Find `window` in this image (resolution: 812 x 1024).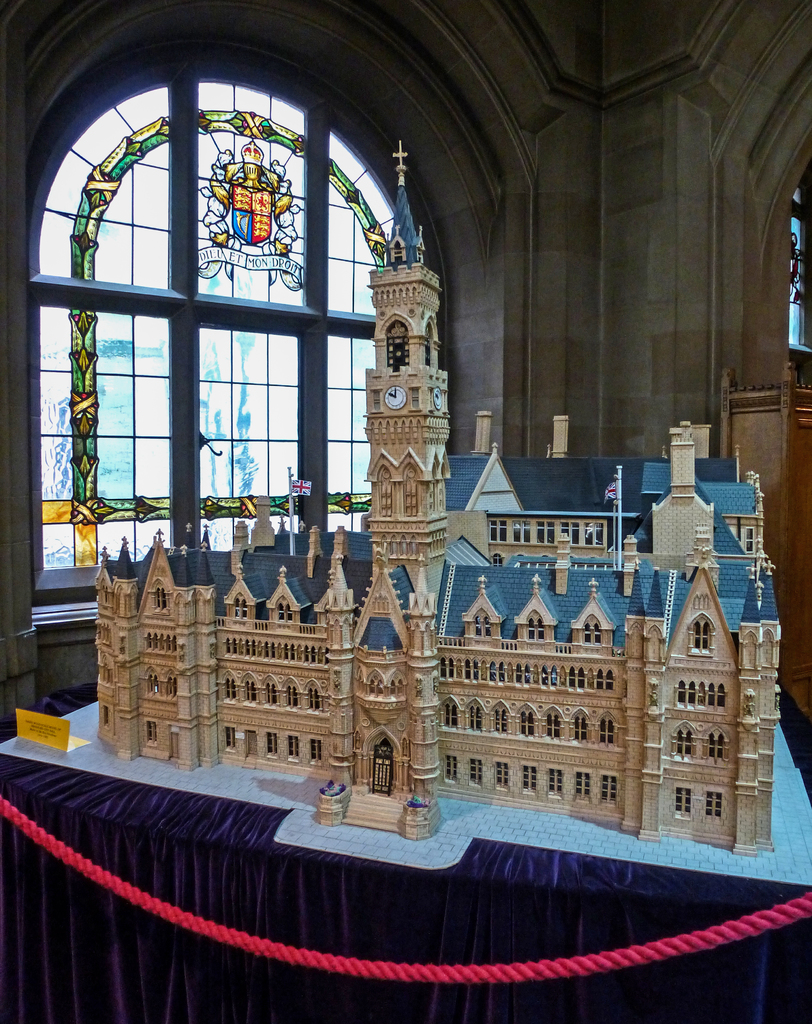
{"left": 287, "top": 735, "right": 299, "bottom": 762}.
